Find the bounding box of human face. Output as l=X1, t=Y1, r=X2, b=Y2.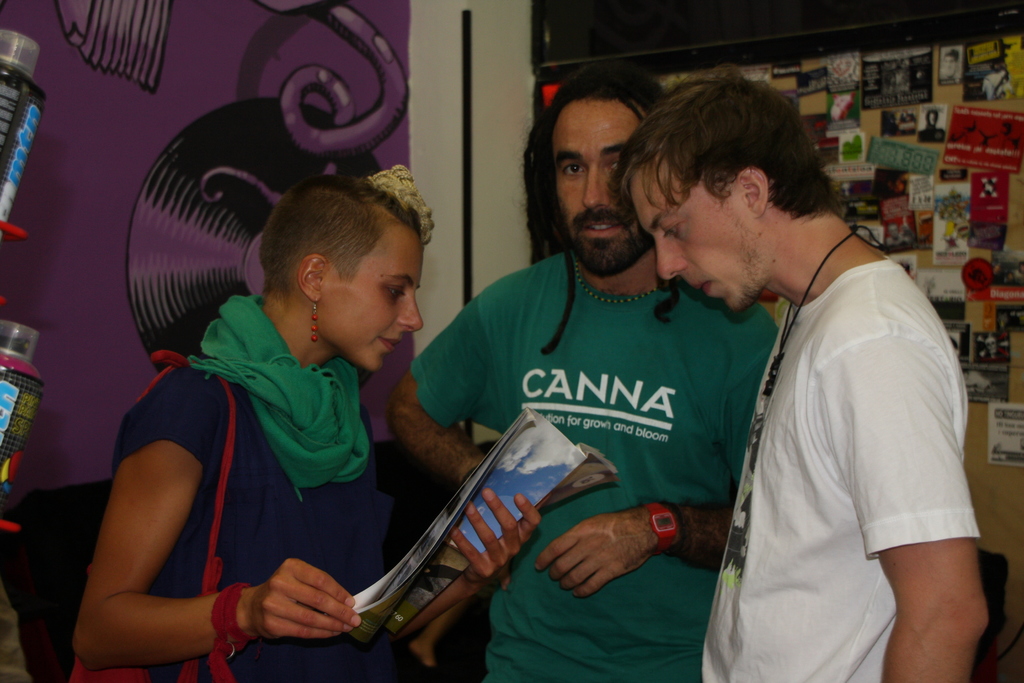
l=314, t=227, r=426, b=378.
